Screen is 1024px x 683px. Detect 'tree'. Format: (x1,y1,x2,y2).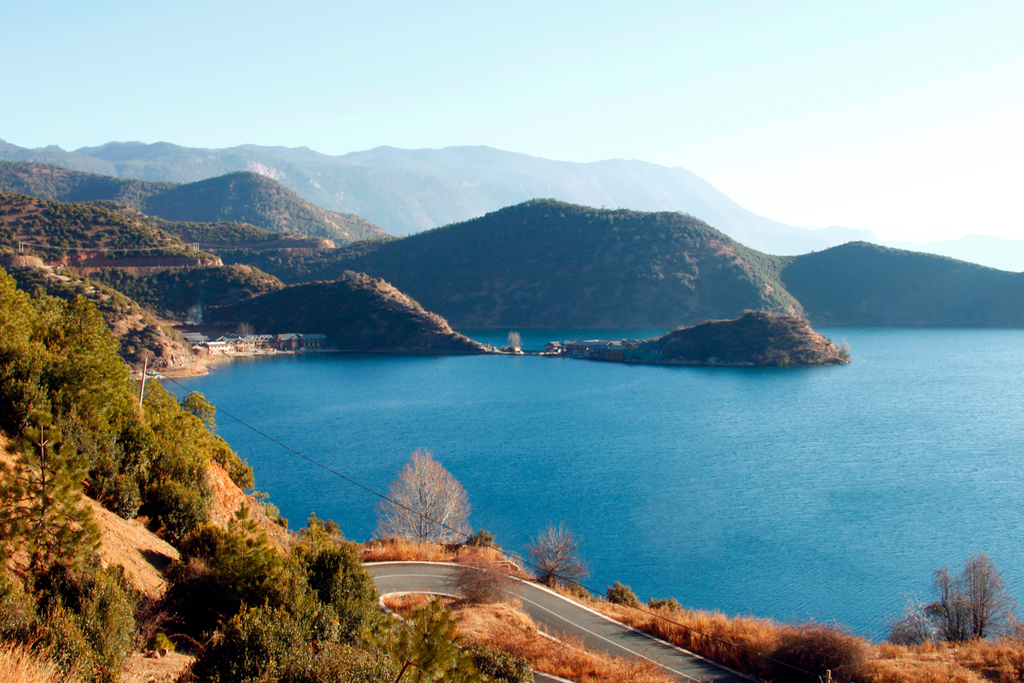
(468,529,497,548).
